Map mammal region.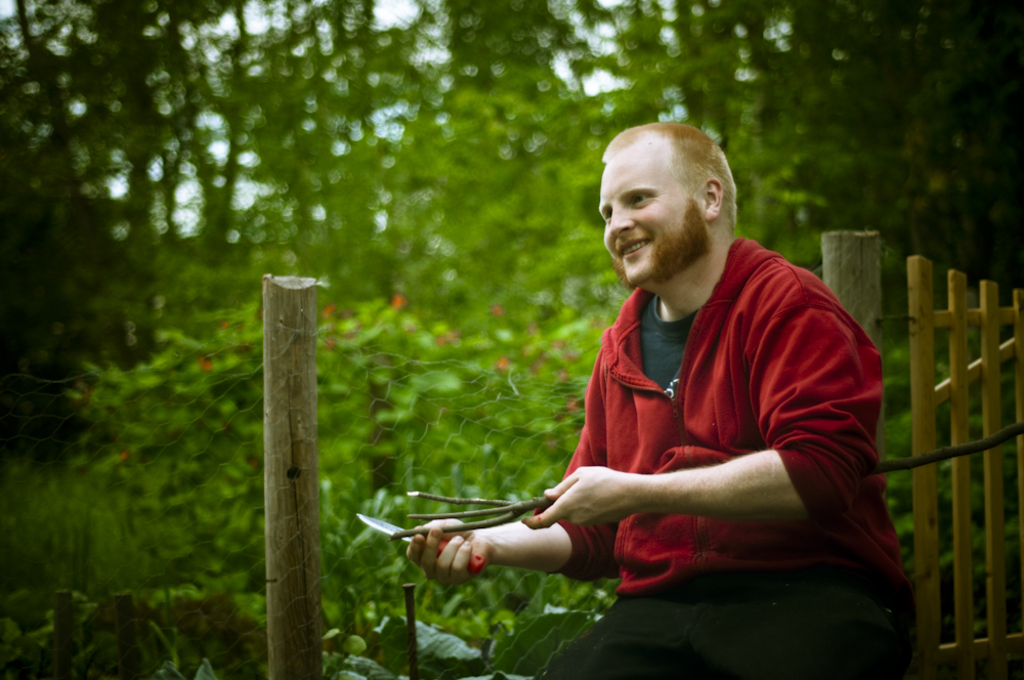
Mapped to 494:110:906:679.
